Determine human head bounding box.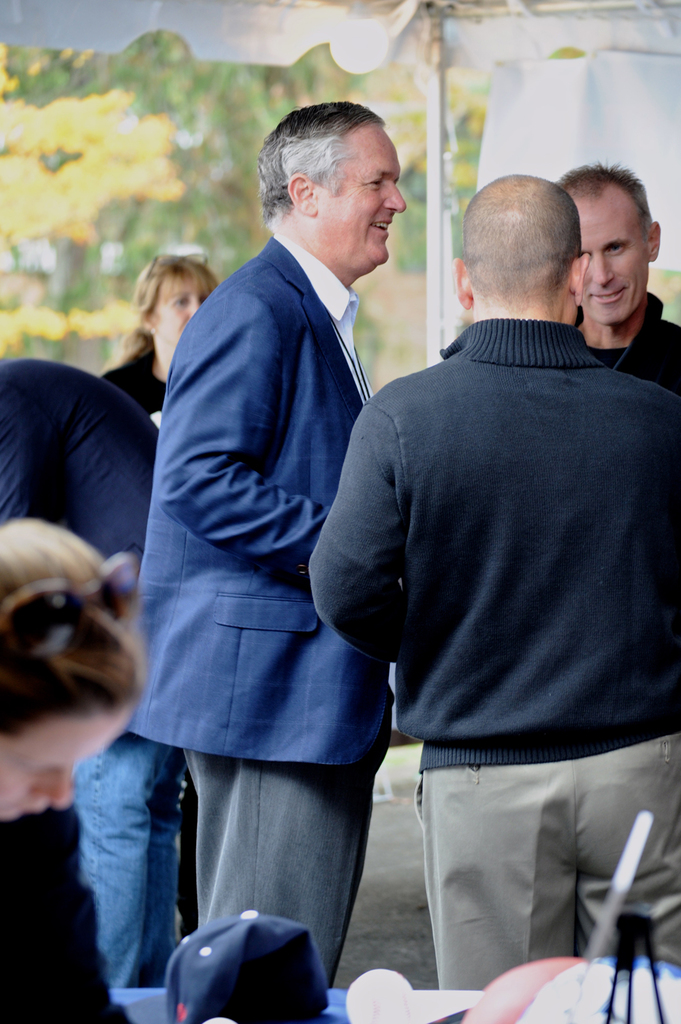
Determined: (x1=0, y1=523, x2=148, y2=831).
